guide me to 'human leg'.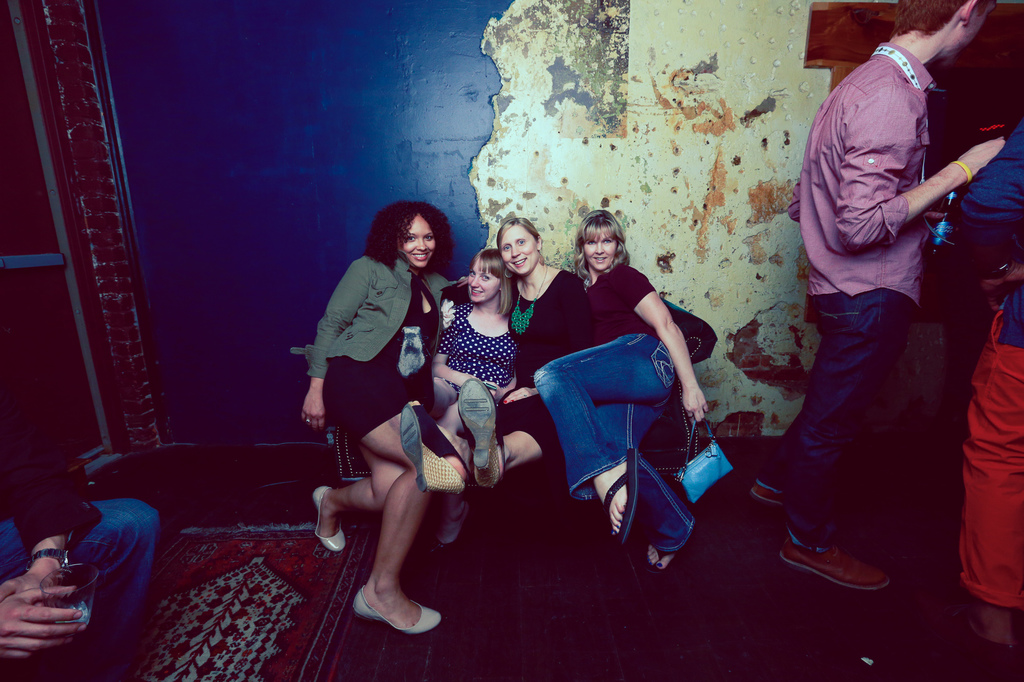
Guidance: (346, 412, 442, 630).
